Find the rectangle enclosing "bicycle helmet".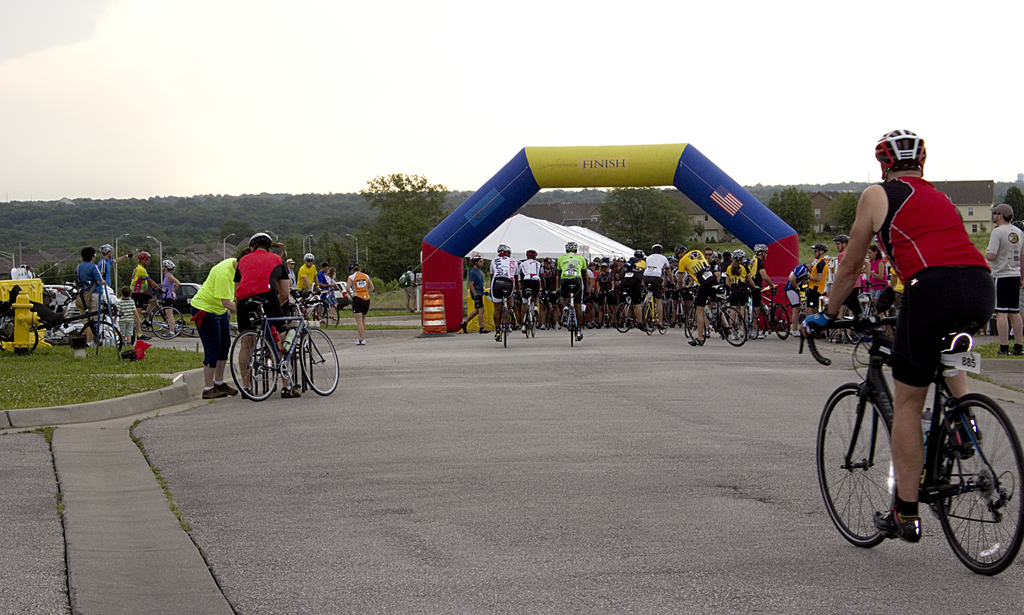
l=732, t=248, r=745, b=258.
